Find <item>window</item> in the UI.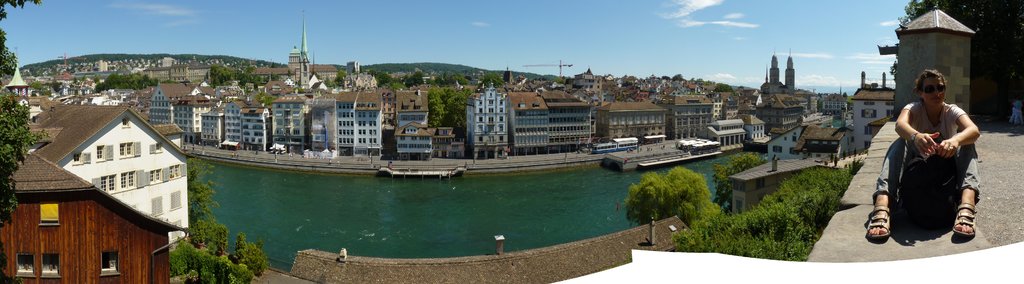
UI element at <box>171,220,182,240</box>.
